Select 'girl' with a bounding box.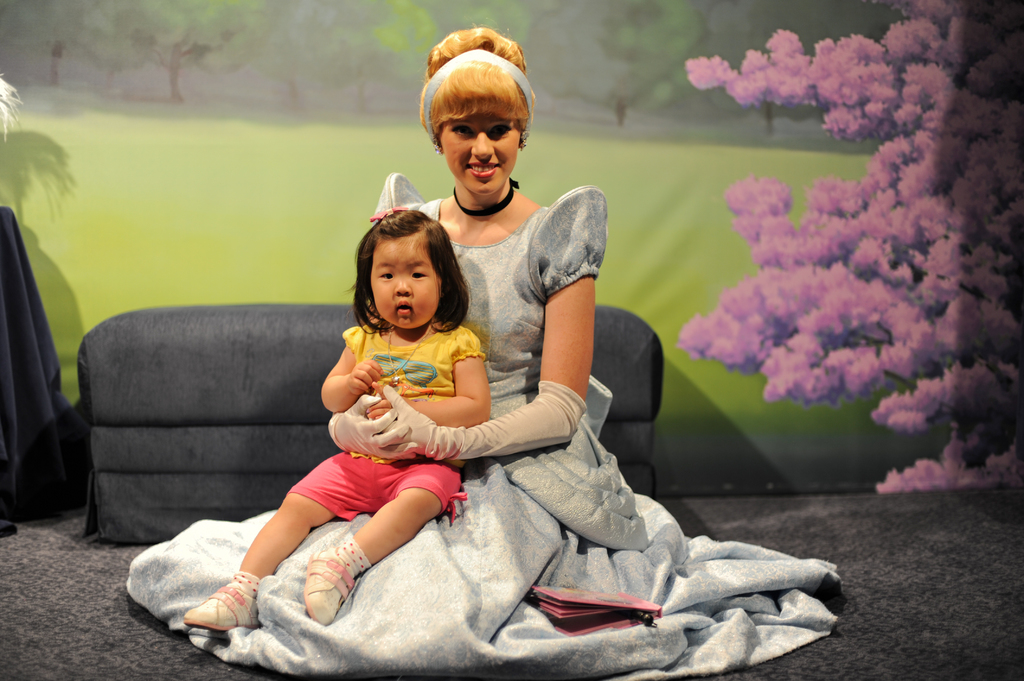
(left=184, top=205, right=492, bottom=641).
